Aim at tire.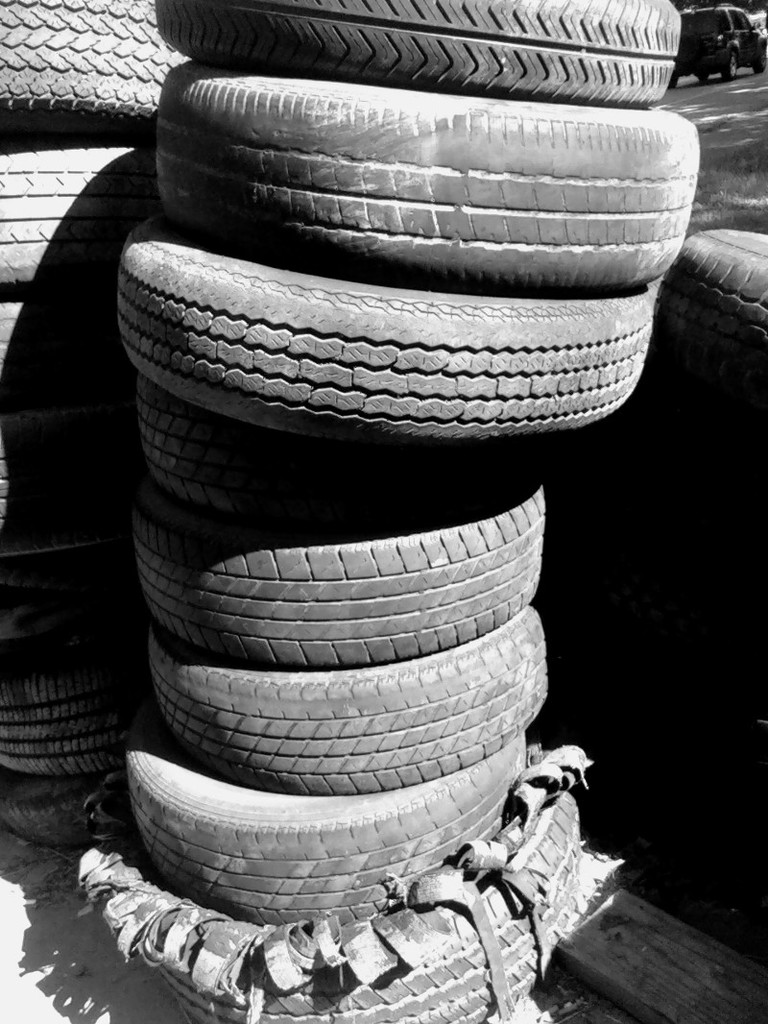
Aimed at 723:52:737:80.
